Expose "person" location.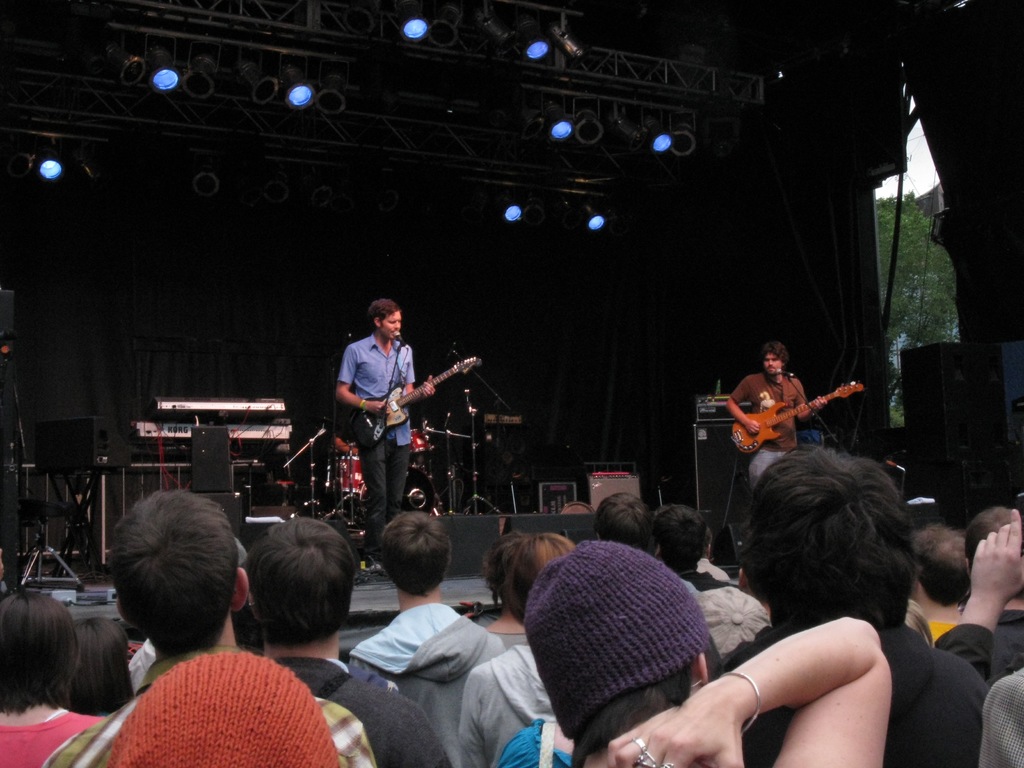
Exposed at Rect(647, 502, 741, 590).
